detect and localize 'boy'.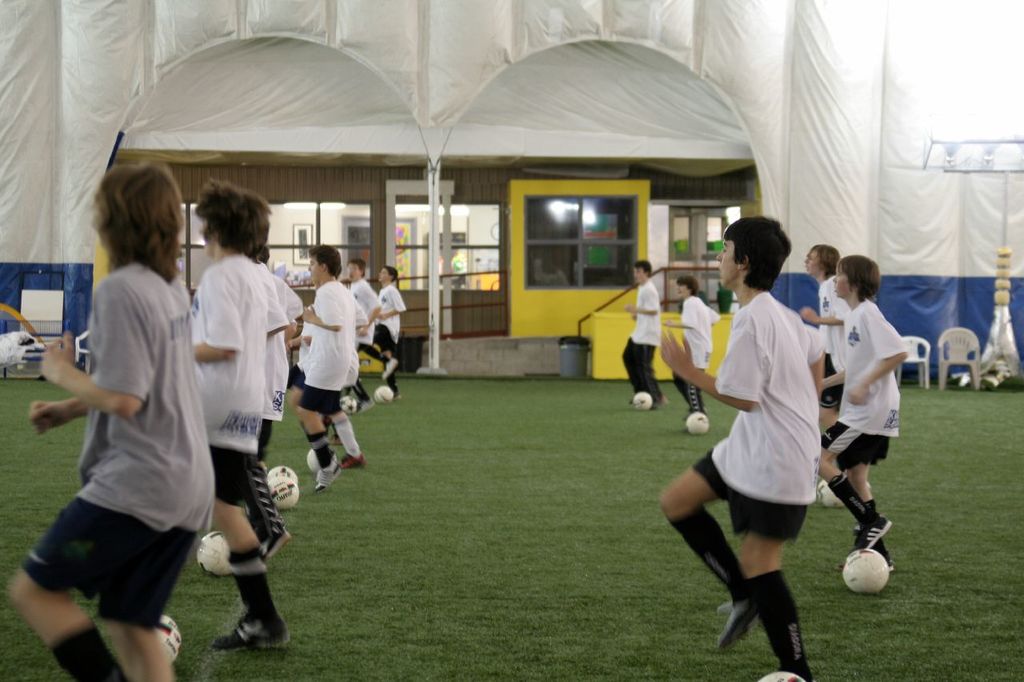
Localized at x1=818 y1=256 x2=906 y2=564.
